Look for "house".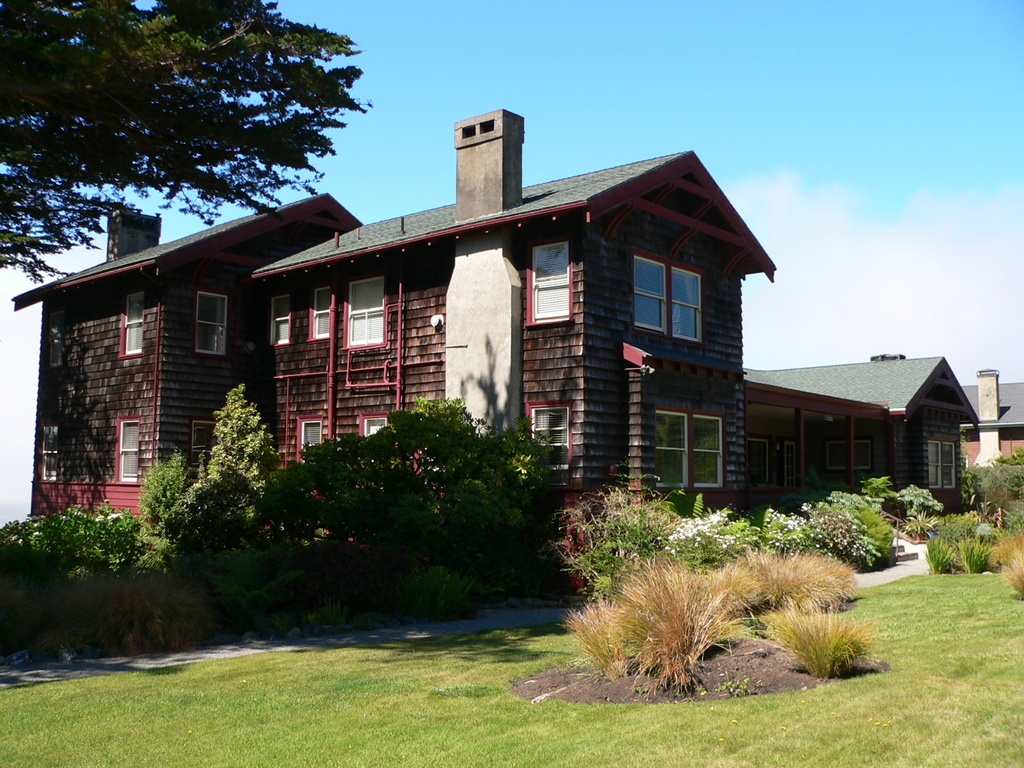
Found: bbox(953, 368, 1023, 478).
